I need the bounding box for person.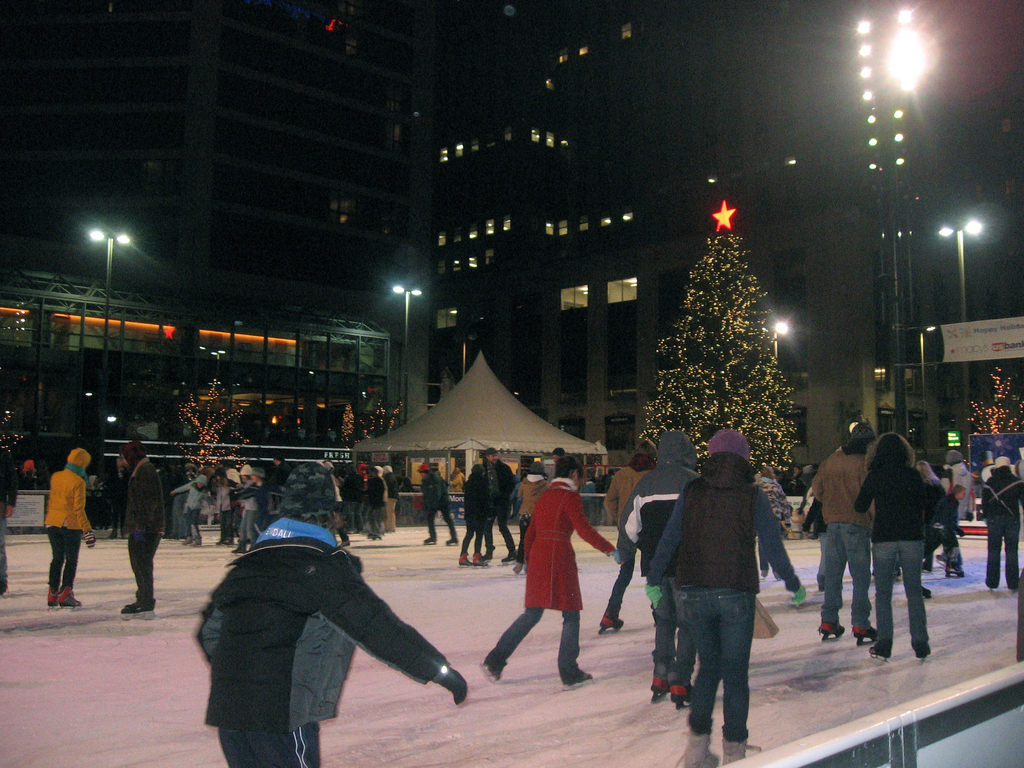
Here it is: bbox(128, 437, 174, 621).
